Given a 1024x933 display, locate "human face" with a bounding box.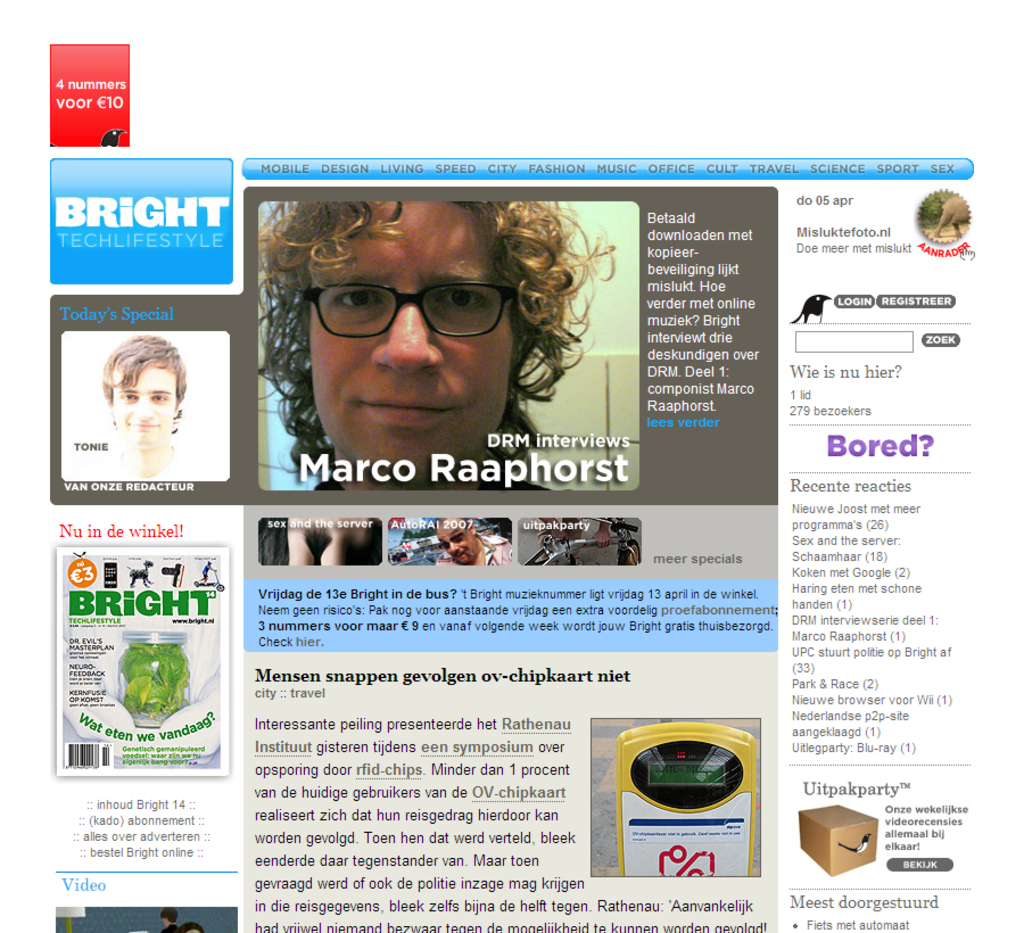
Located: <bbox>307, 200, 514, 477</bbox>.
